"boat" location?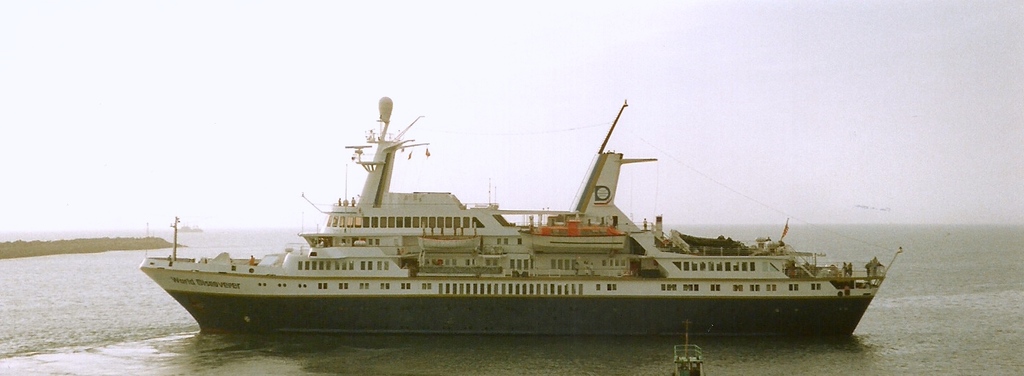
<region>187, 93, 939, 350</region>
